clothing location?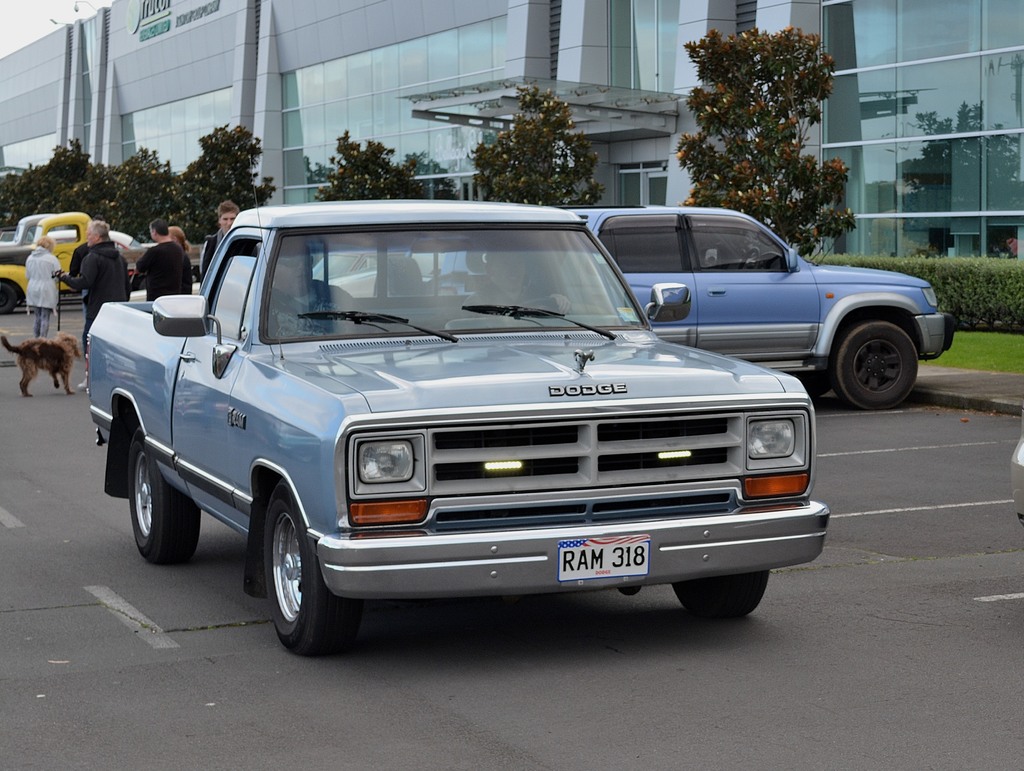
[left=133, top=241, right=193, bottom=303]
